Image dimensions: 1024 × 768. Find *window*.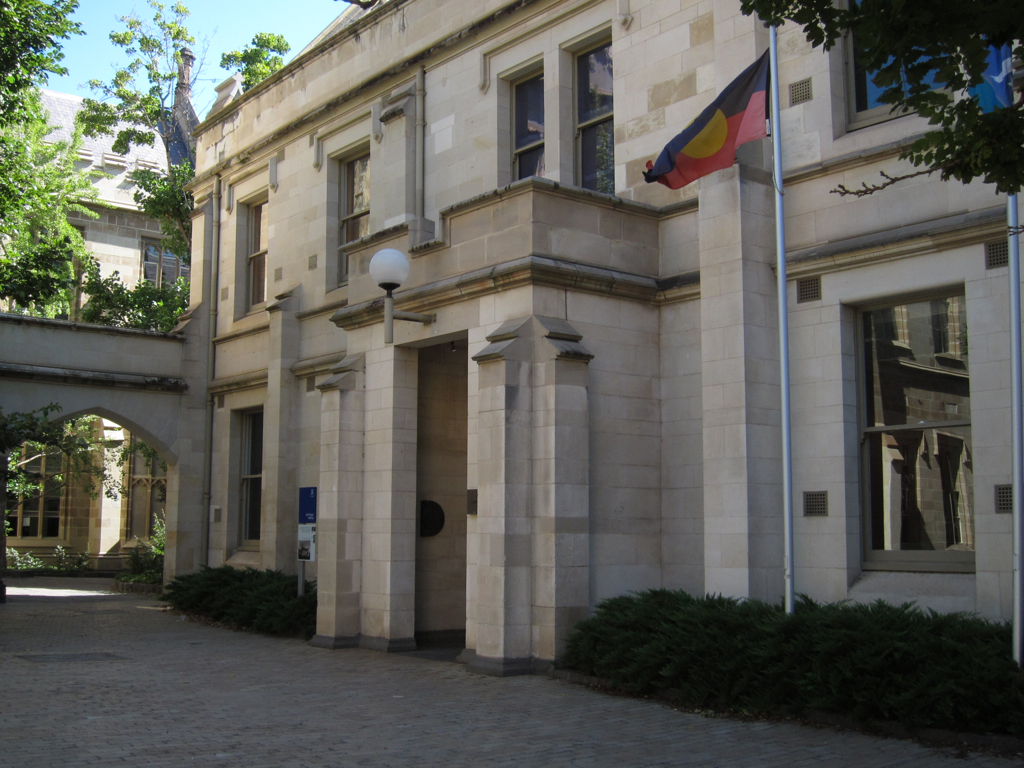
detection(557, 17, 617, 195).
